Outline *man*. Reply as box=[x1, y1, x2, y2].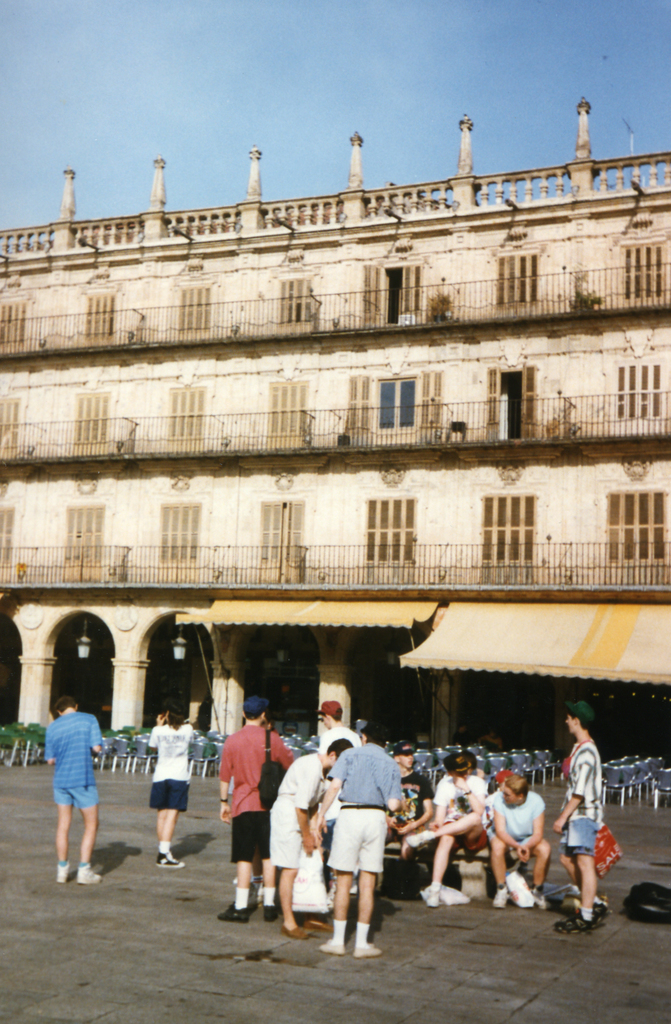
box=[556, 695, 613, 936].
